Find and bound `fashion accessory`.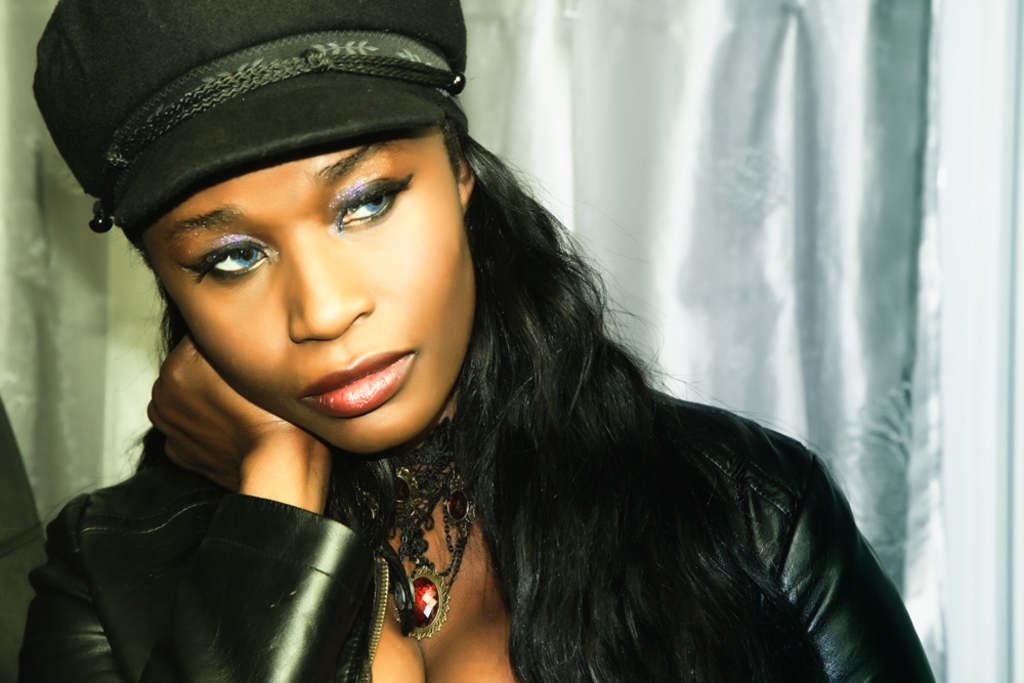
Bound: (324, 398, 475, 634).
